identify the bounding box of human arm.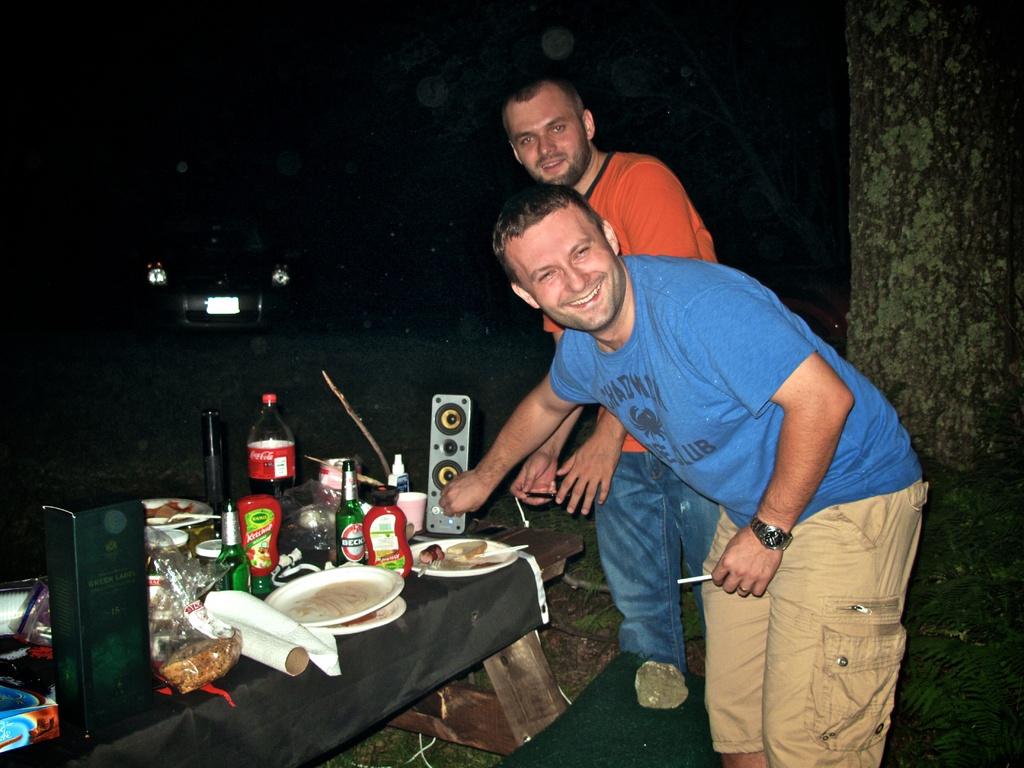
<region>556, 161, 705, 522</region>.
